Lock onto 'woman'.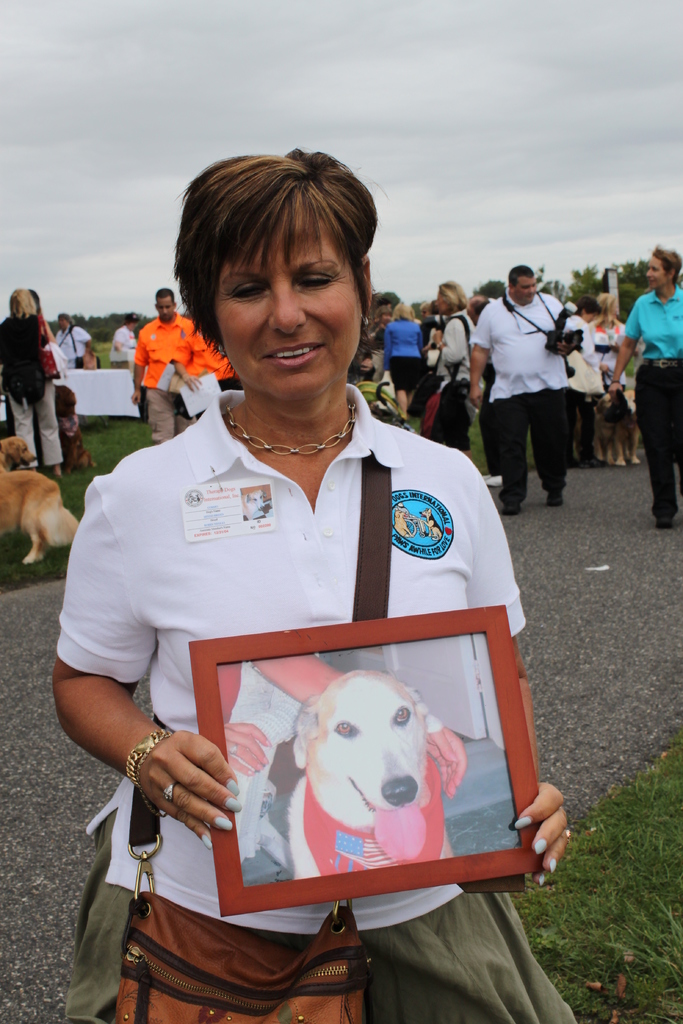
Locked: locate(50, 150, 583, 1023).
